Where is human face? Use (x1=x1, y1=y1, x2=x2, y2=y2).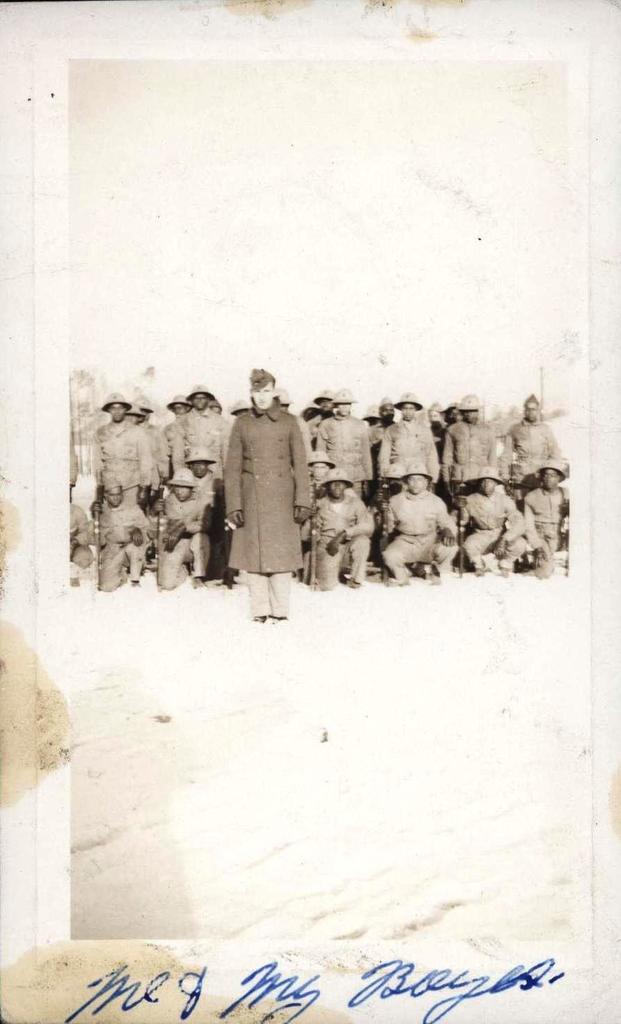
(x1=309, y1=461, x2=330, y2=475).
